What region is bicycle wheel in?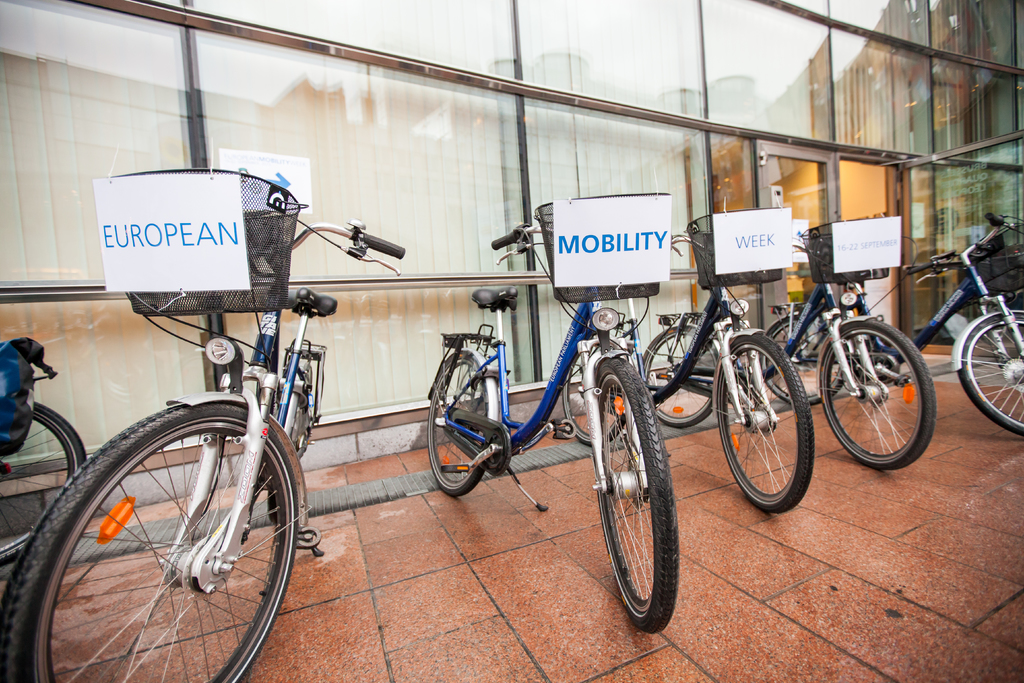
crop(760, 319, 844, 410).
